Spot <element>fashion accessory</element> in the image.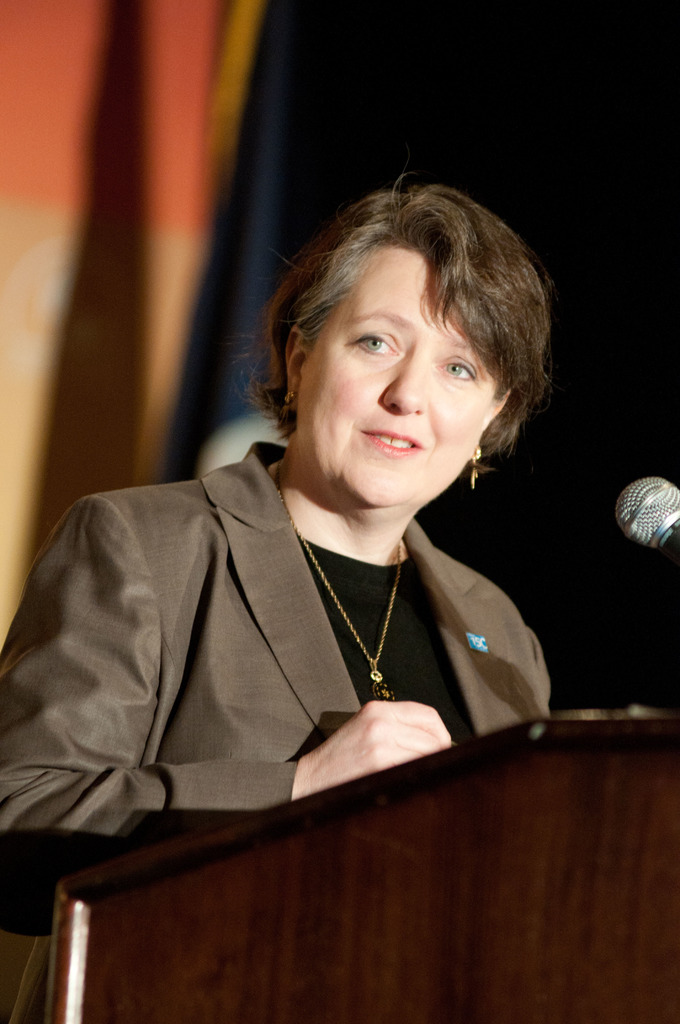
<element>fashion accessory</element> found at 284,390,294,401.
